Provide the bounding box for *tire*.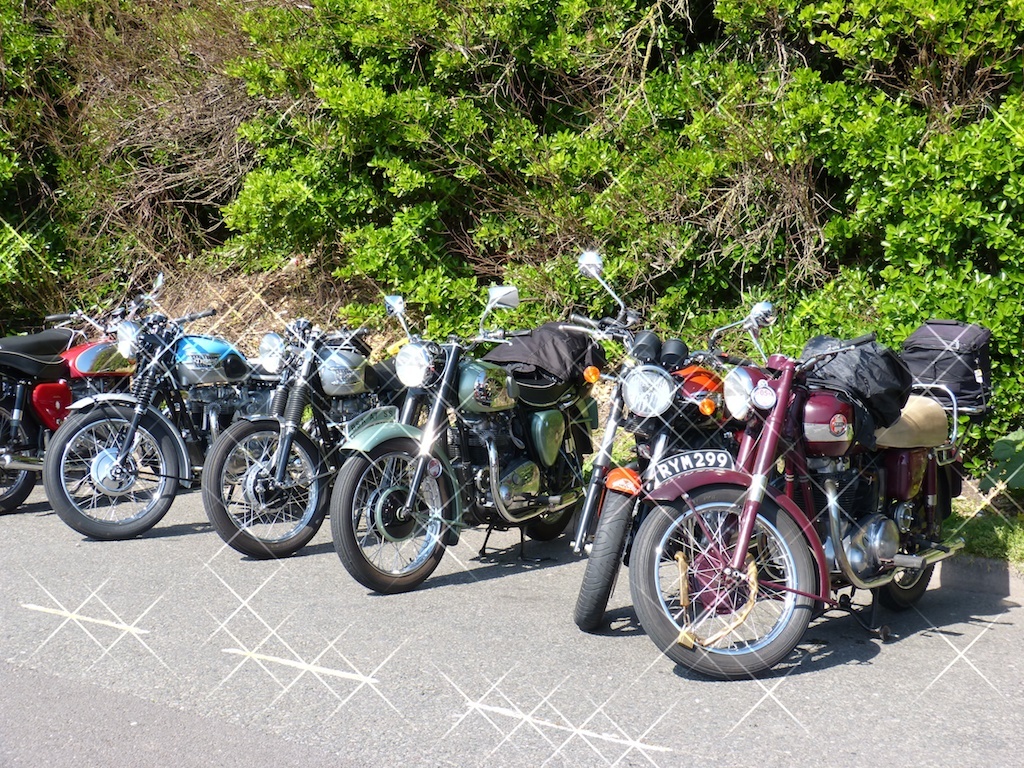
{"left": 332, "top": 439, "right": 452, "bottom": 593}.
